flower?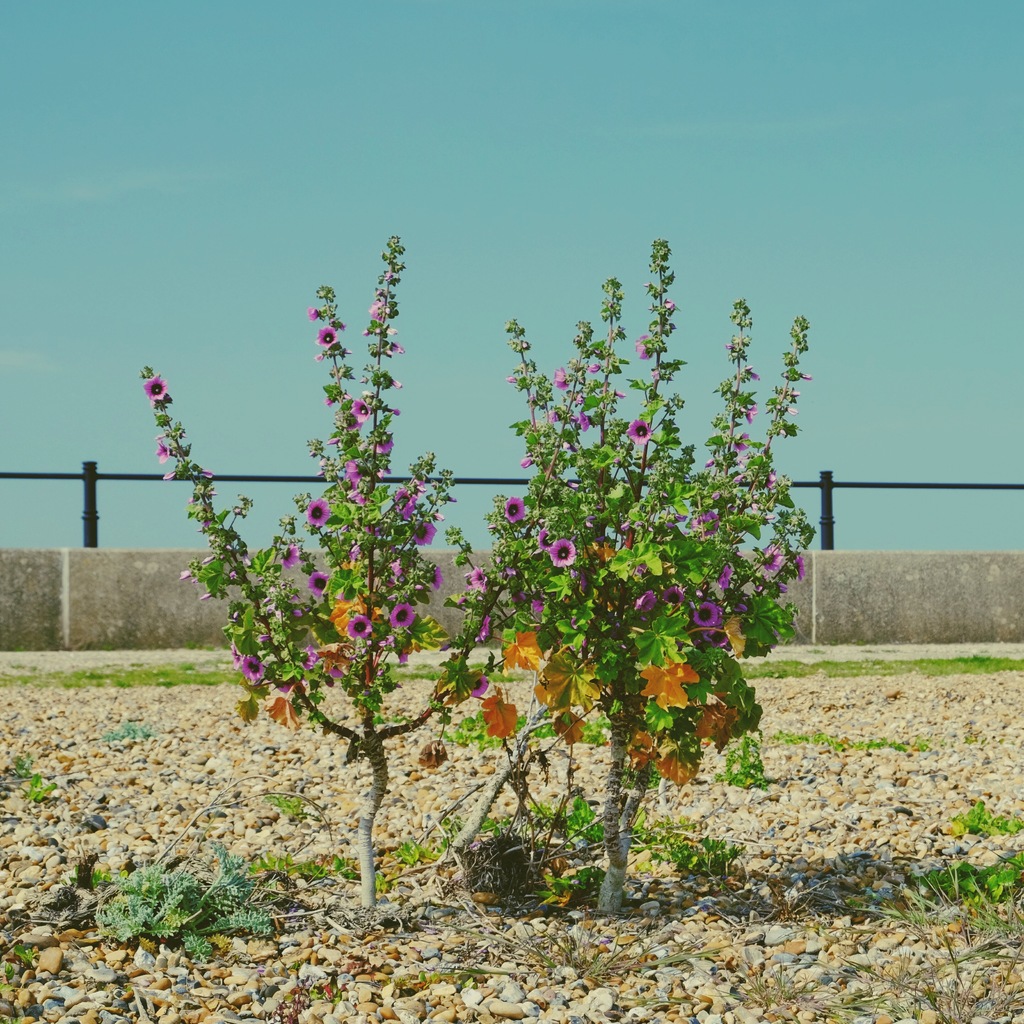
<box>540,409,561,423</box>
